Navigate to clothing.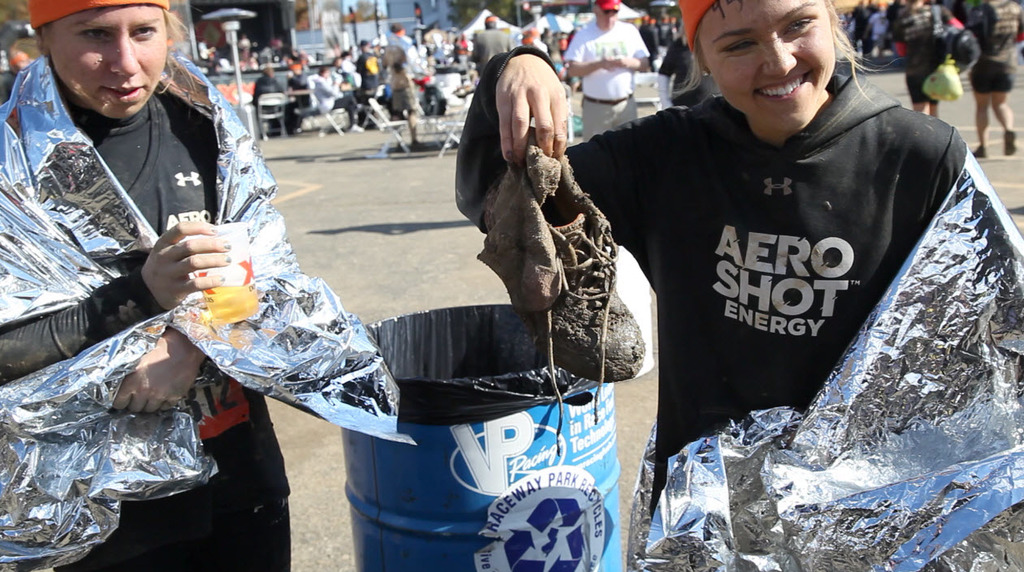
Navigation target: 566 19 655 99.
